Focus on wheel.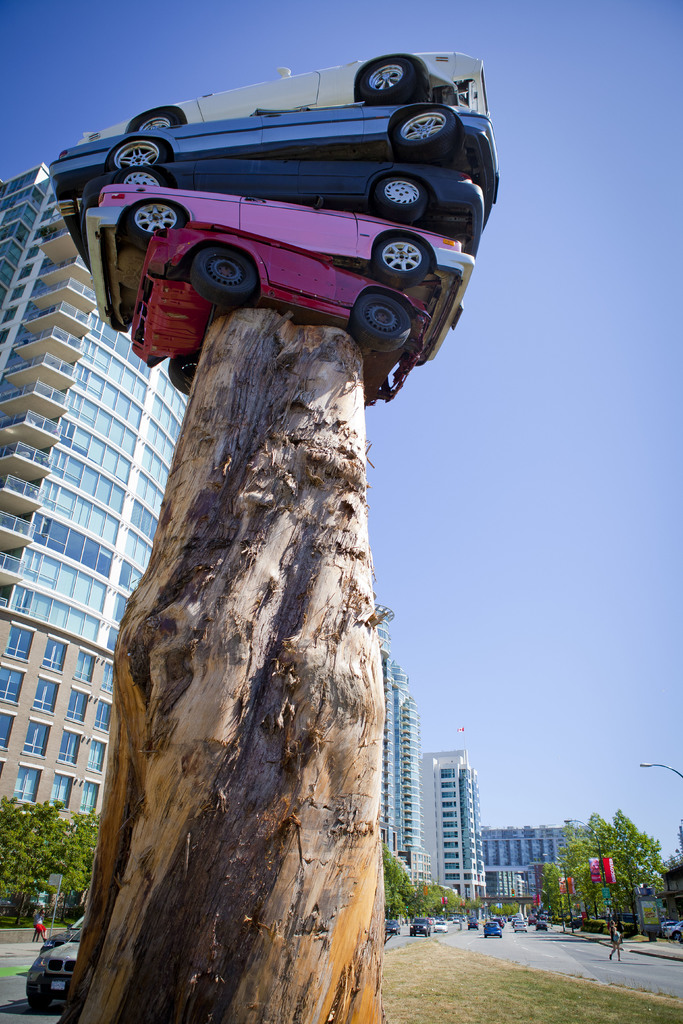
Focused at [left=394, top=109, right=455, bottom=157].
